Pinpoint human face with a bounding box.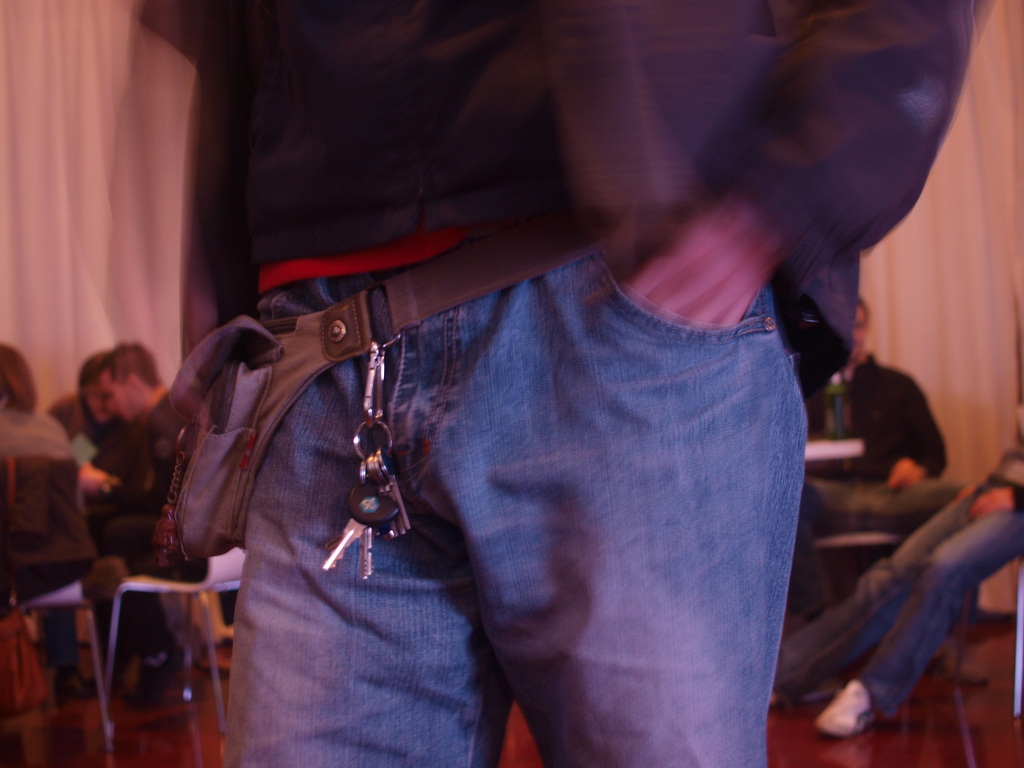
l=104, t=369, r=141, b=426.
